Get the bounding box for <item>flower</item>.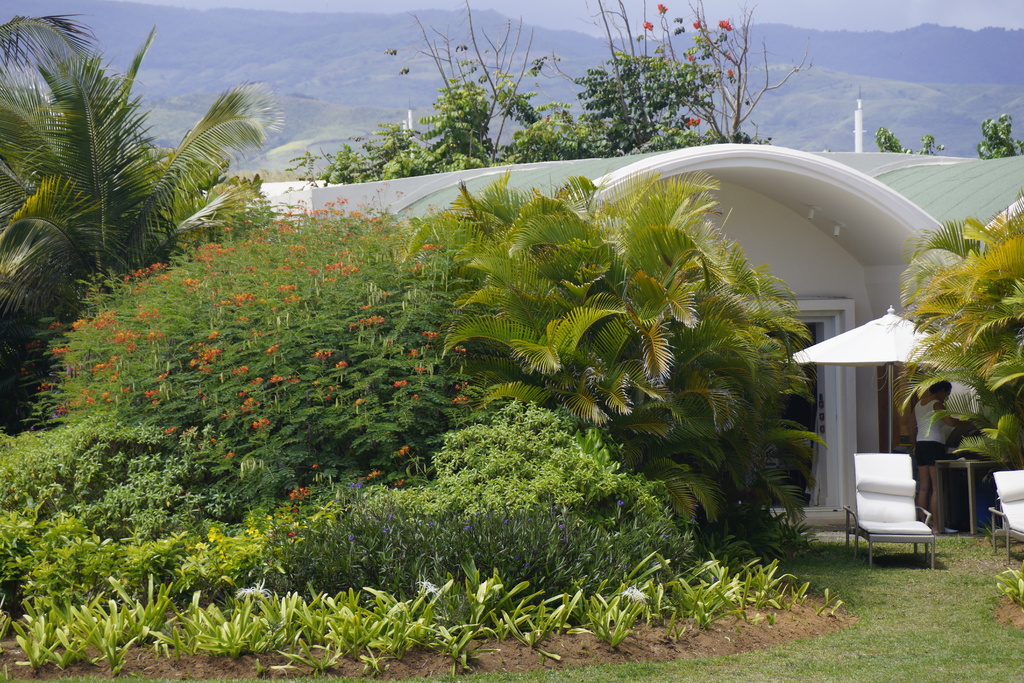
crop(419, 242, 436, 250).
